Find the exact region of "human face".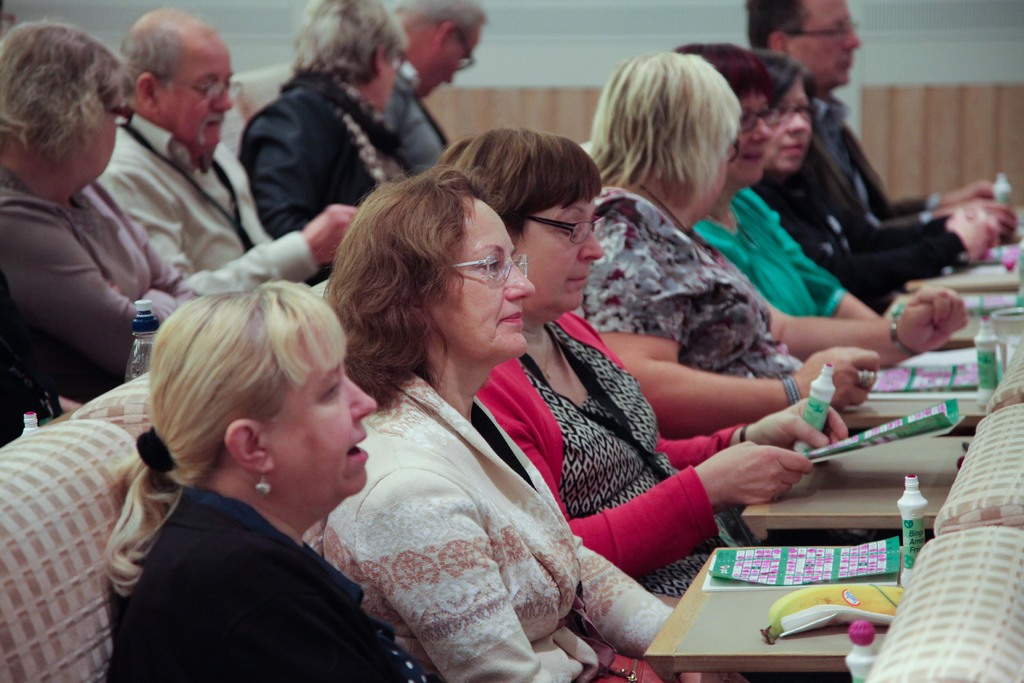
Exact region: bbox=(790, 2, 861, 81).
